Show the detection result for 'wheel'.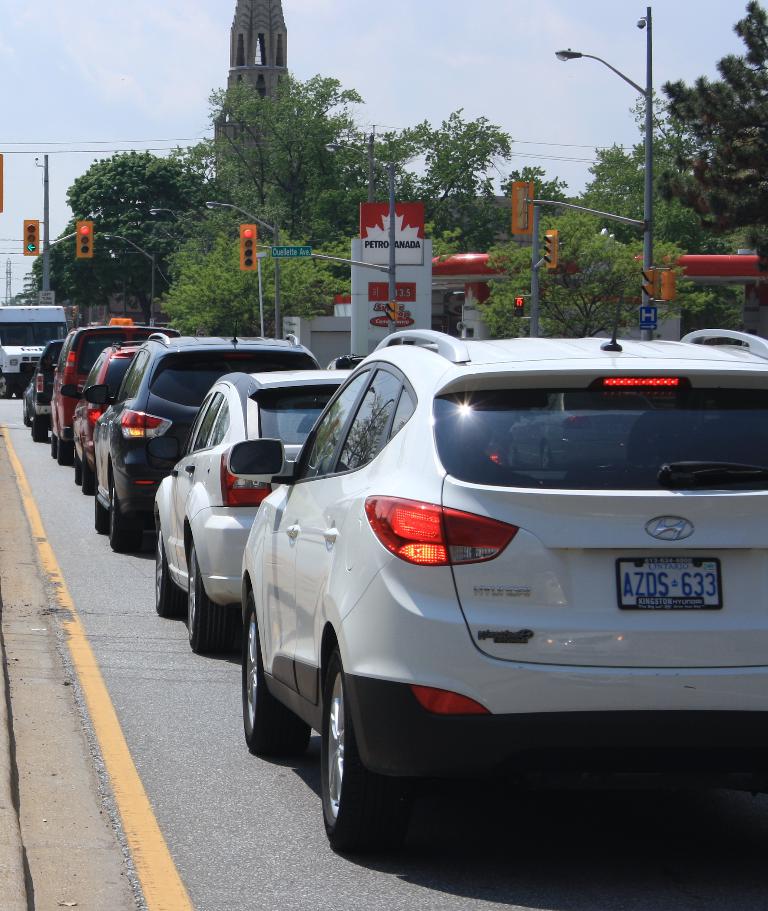
(left=55, top=438, right=73, bottom=467).
